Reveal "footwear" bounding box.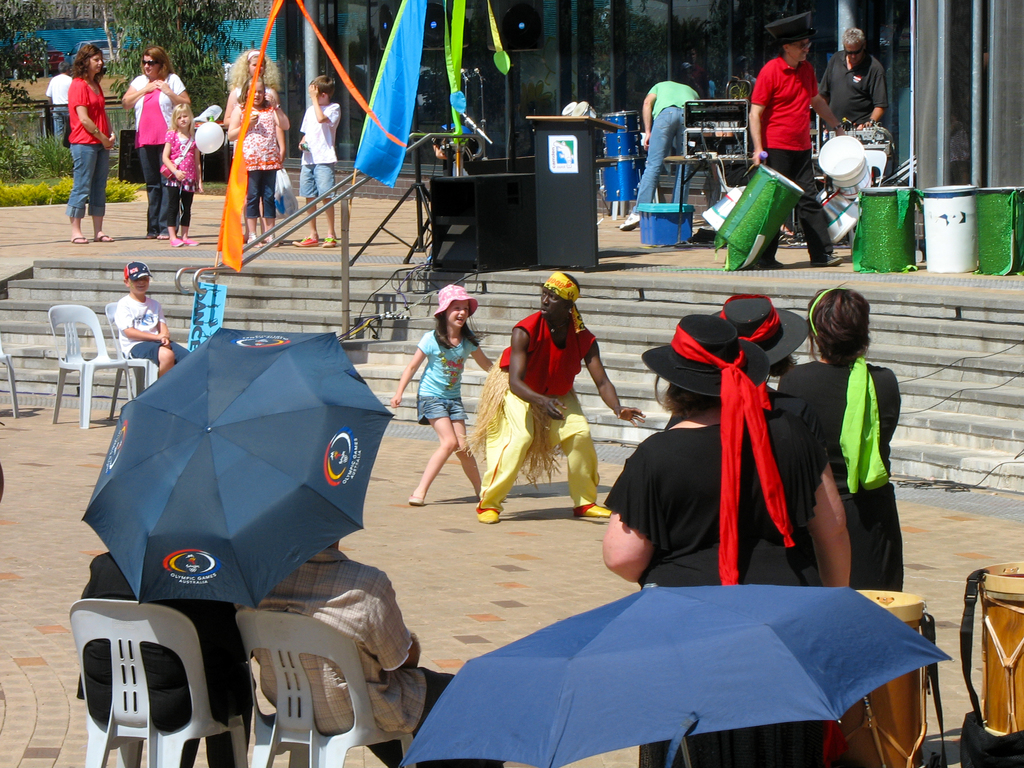
Revealed: region(164, 236, 184, 250).
